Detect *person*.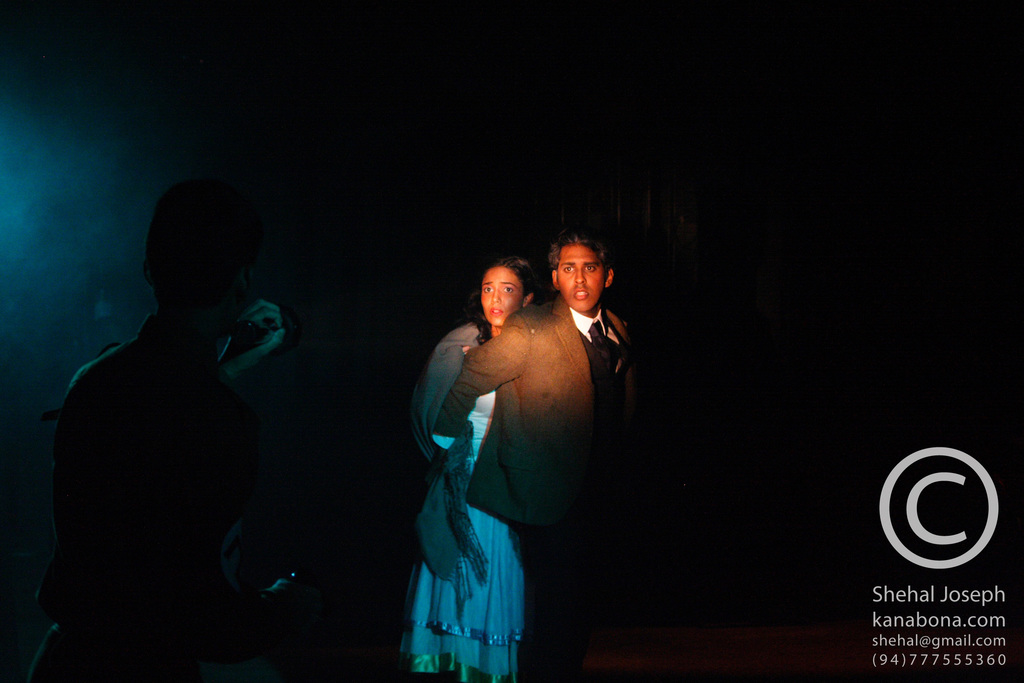
Detected at bbox(412, 256, 535, 682).
